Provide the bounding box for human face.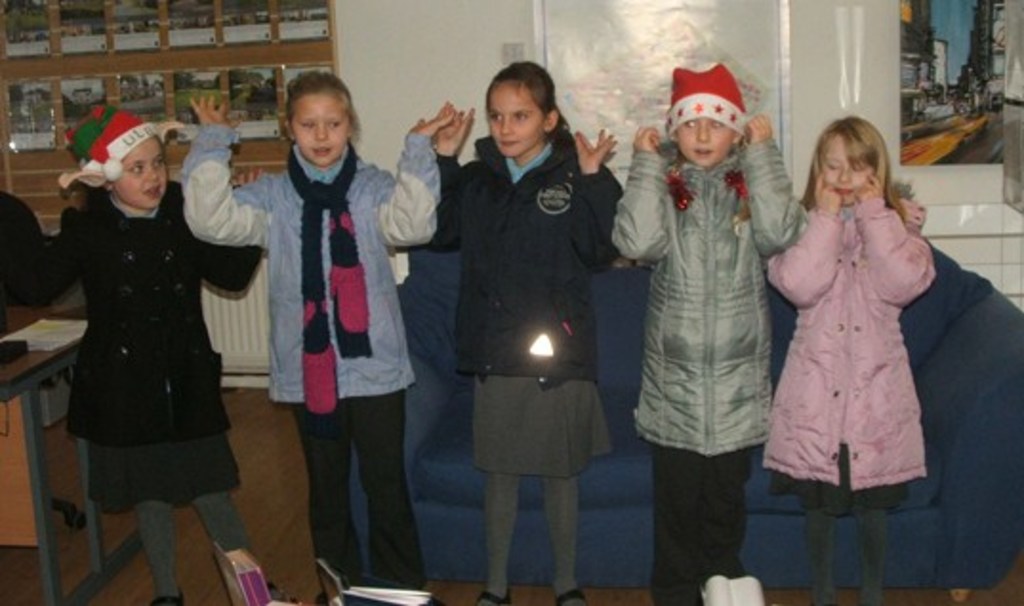
[x1=114, y1=133, x2=164, y2=202].
